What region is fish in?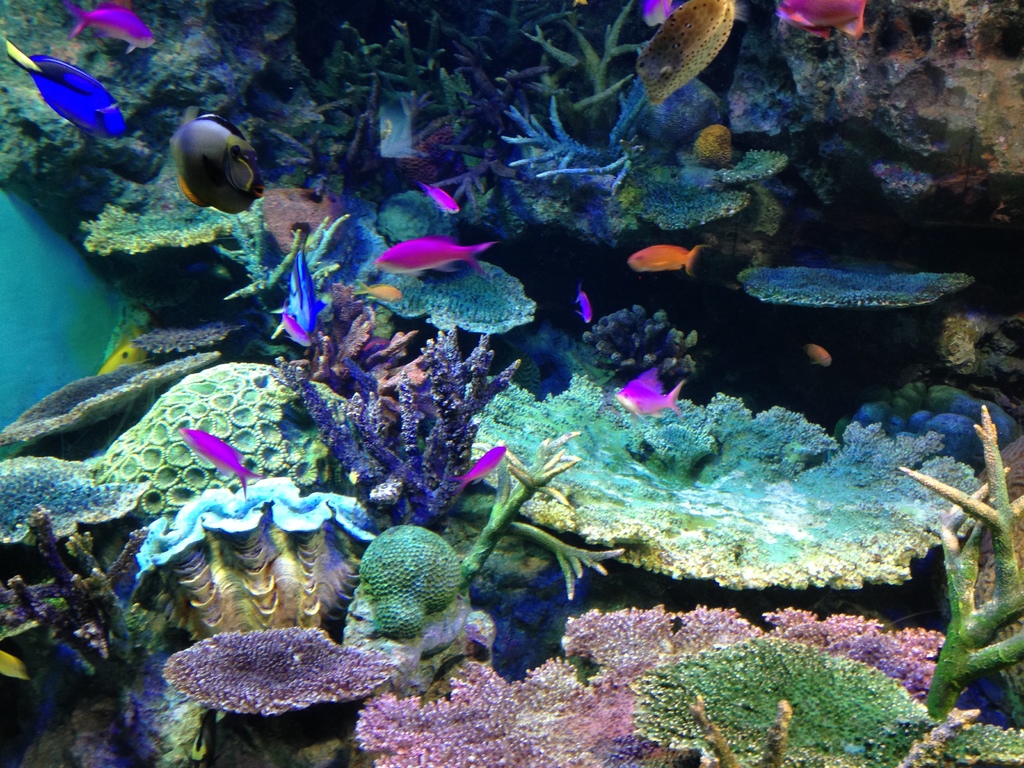
[274,239,321,344].
